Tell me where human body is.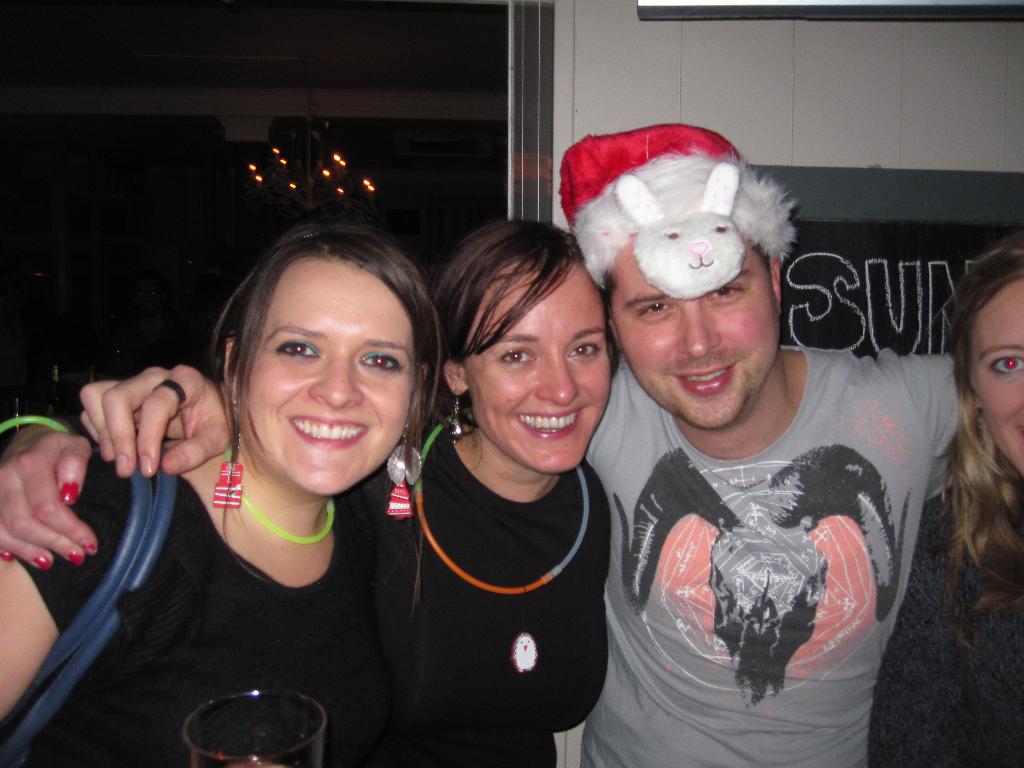
human body is at (0,220,441,767).
